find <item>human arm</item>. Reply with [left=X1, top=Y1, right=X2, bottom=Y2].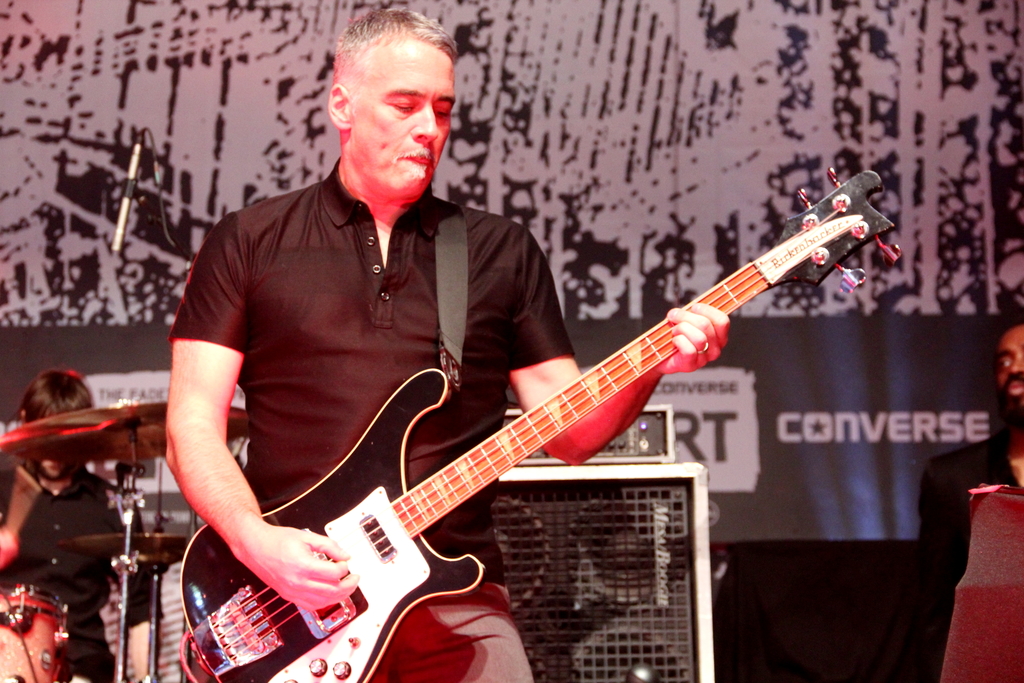
[left=145, top=236, right=311, bottom=645].
